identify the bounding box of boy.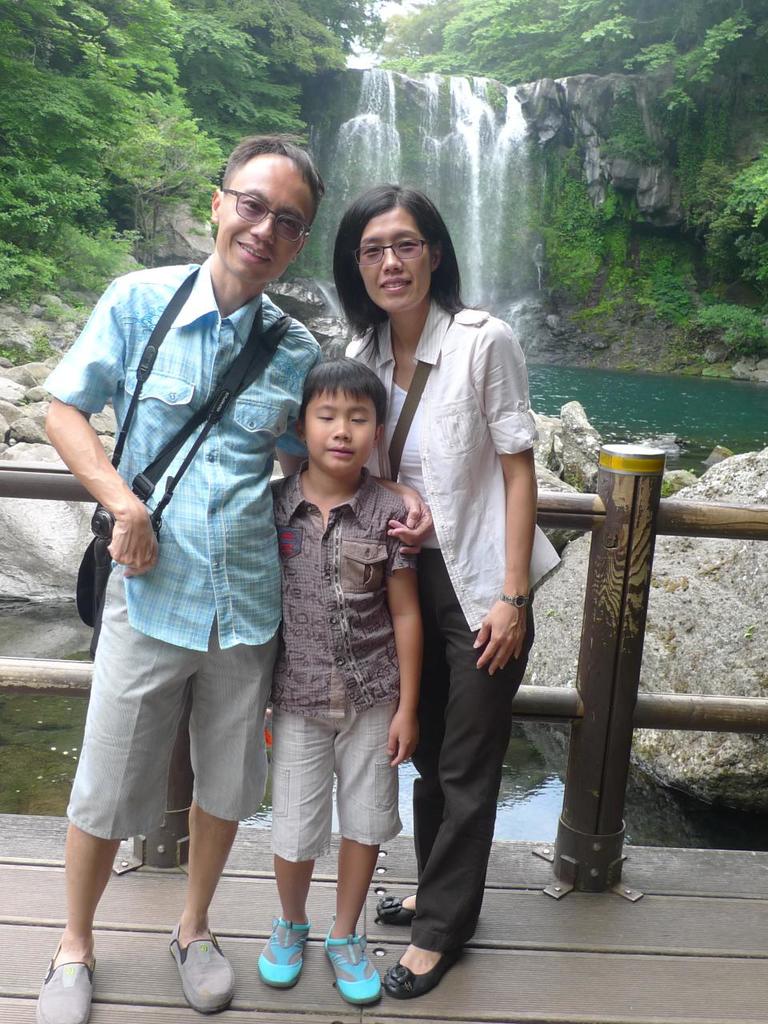
bbox=[229, 338, 439, 986].
